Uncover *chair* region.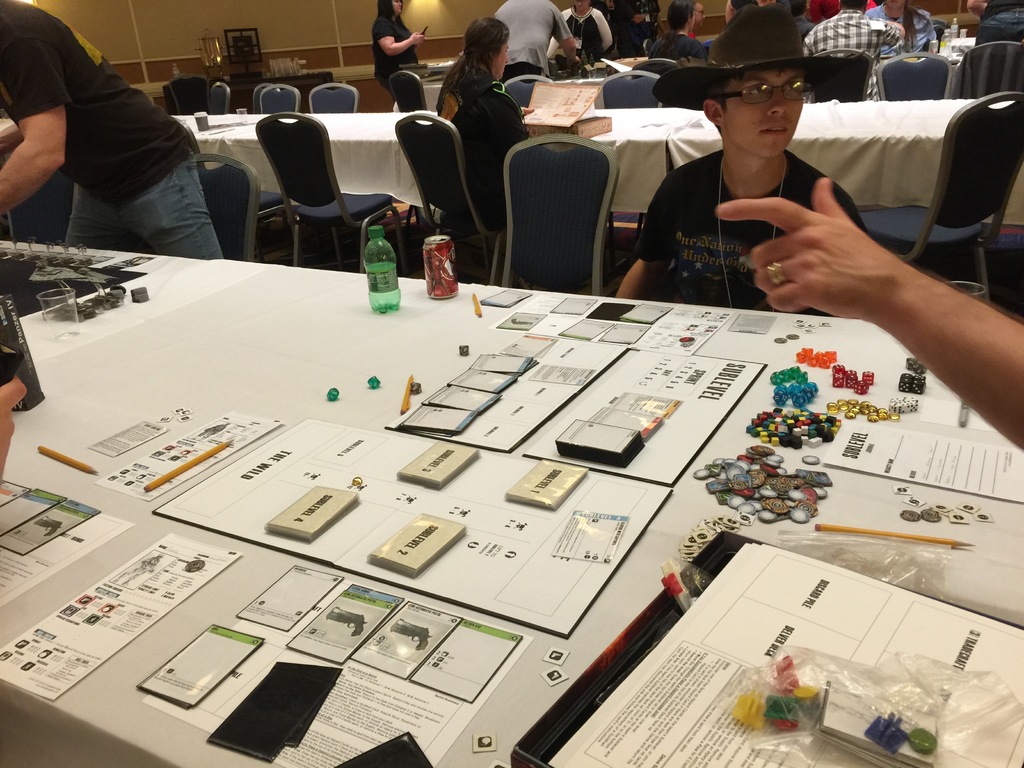
Uncovered: bbox=[255, 81, 280, 114].
